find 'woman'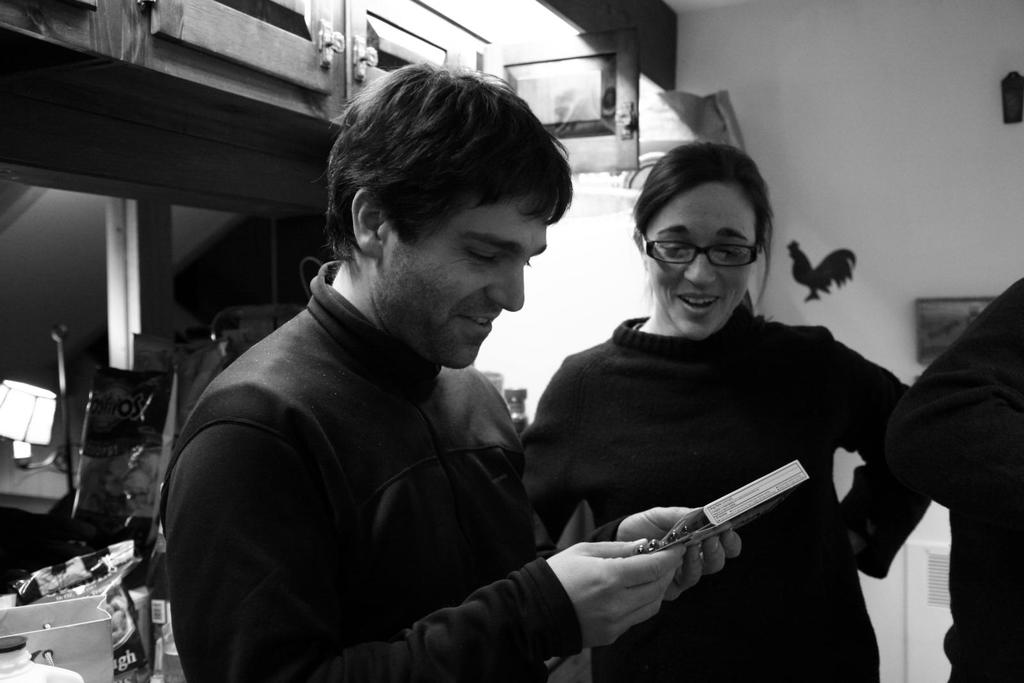
463, 111, 930, 682
